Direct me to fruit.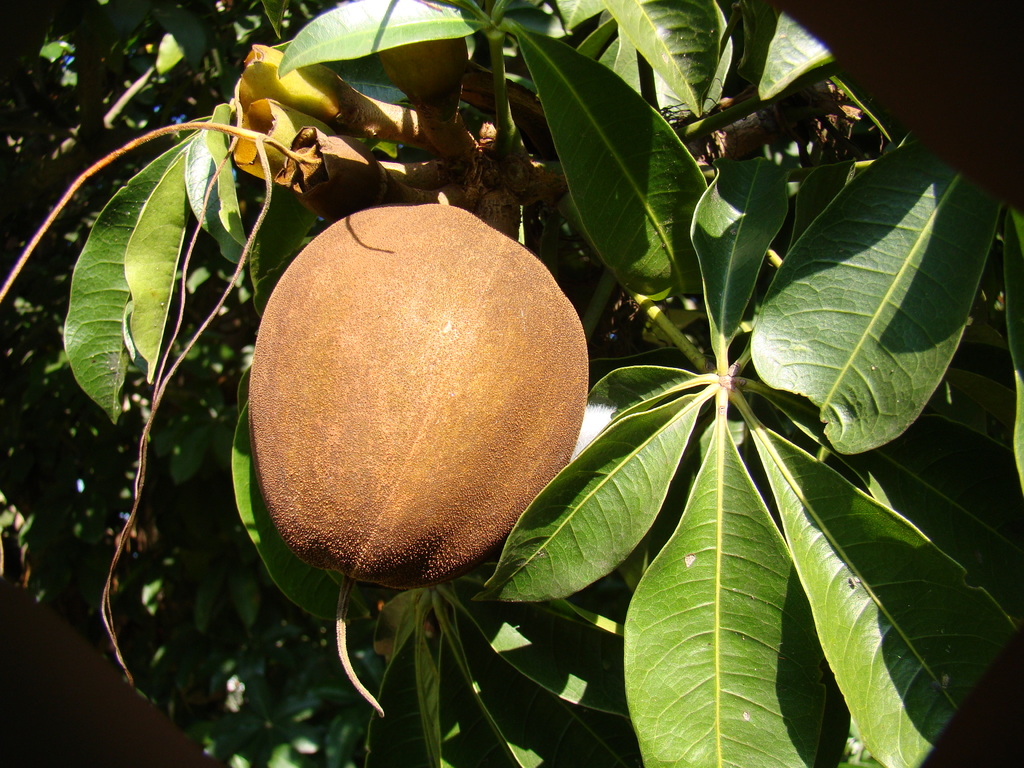
Direction: left=246, top=204, right=596, bottom=587.
